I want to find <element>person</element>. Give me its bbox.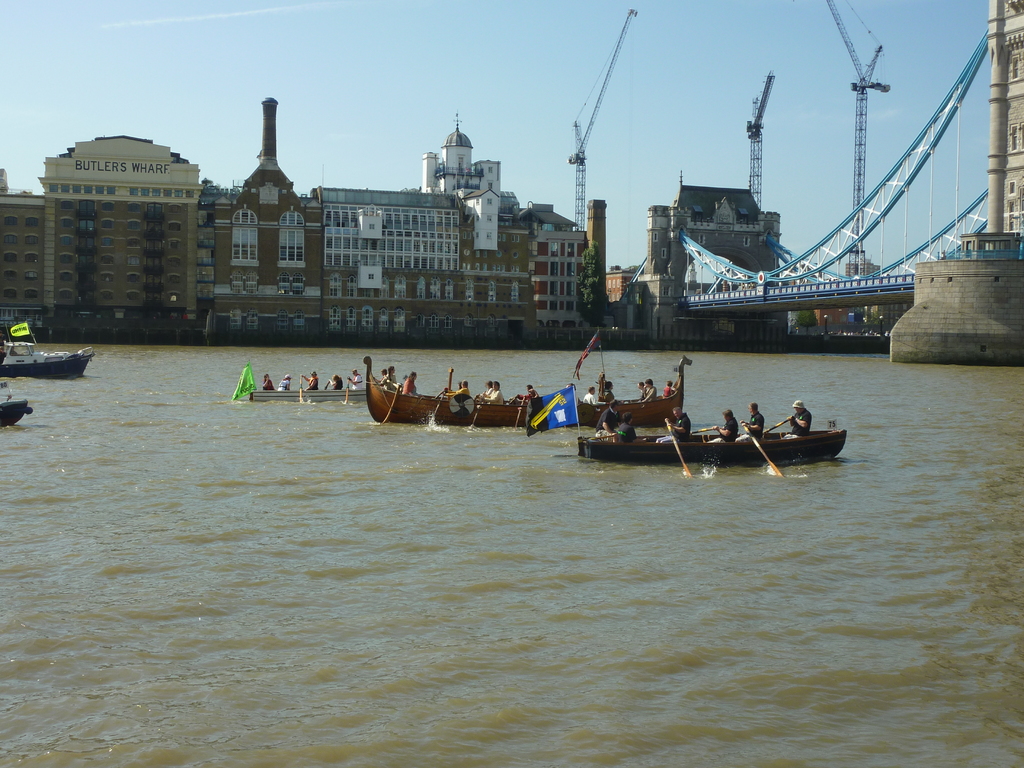
left=277, top=374, right=291, bottom=392.
